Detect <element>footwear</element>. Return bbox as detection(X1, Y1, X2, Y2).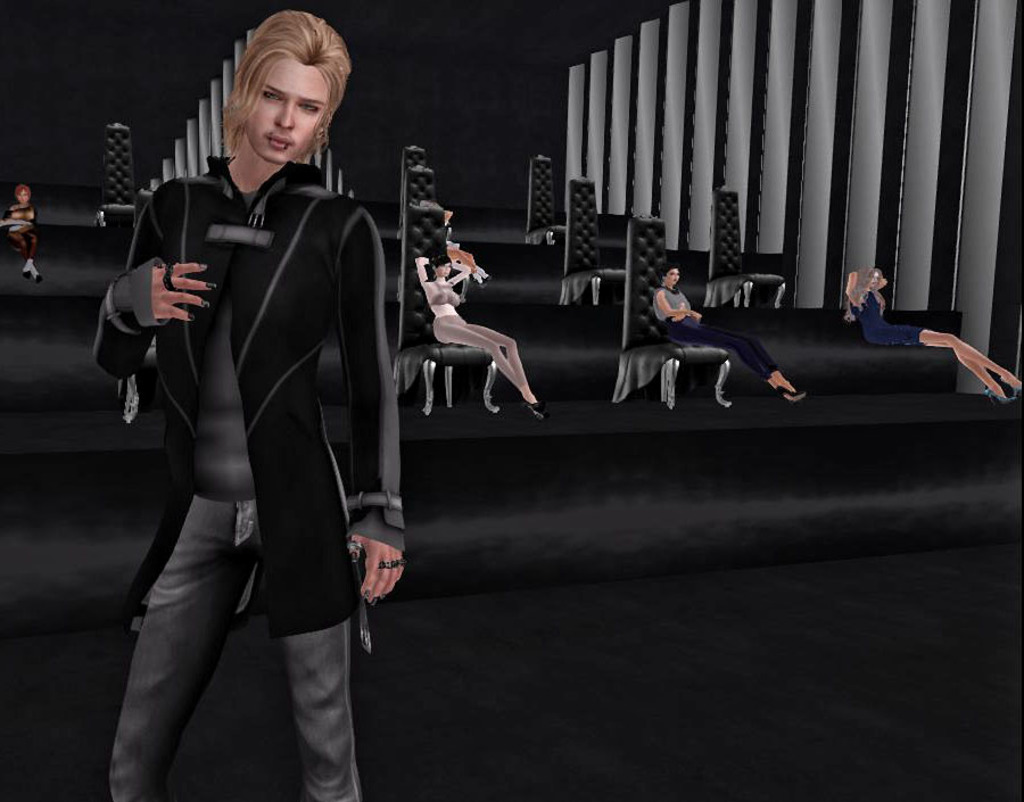
detection(33, 272, 48, 284).
